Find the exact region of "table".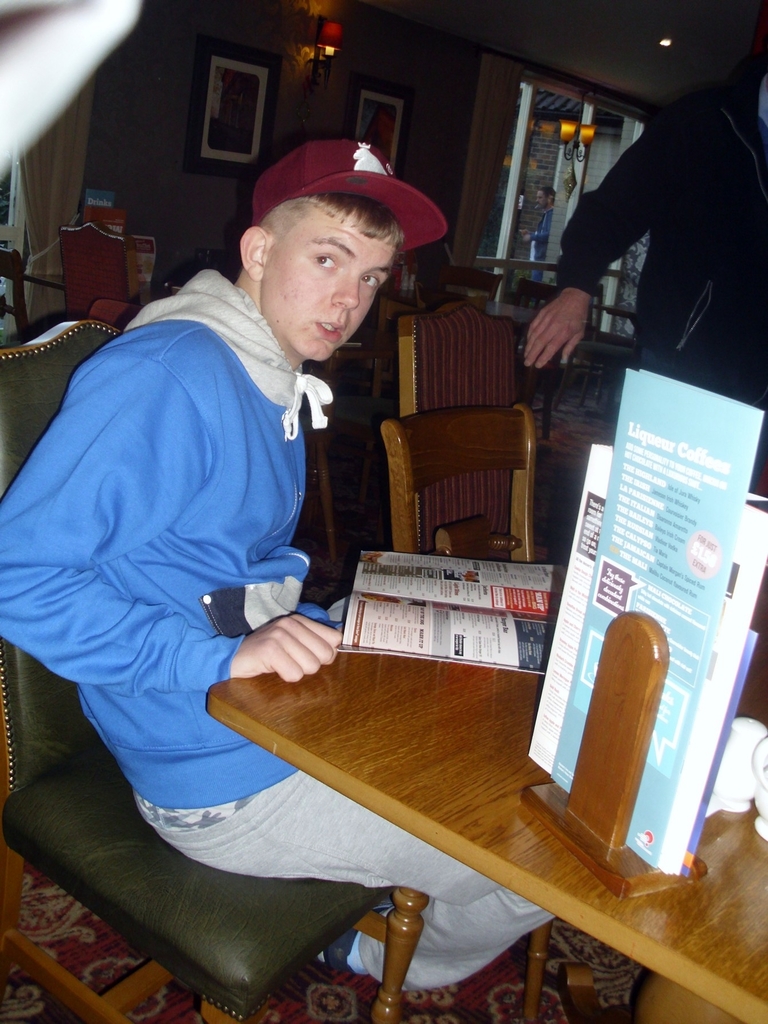
Exact region: detection(195, 553, 767, 1023).
